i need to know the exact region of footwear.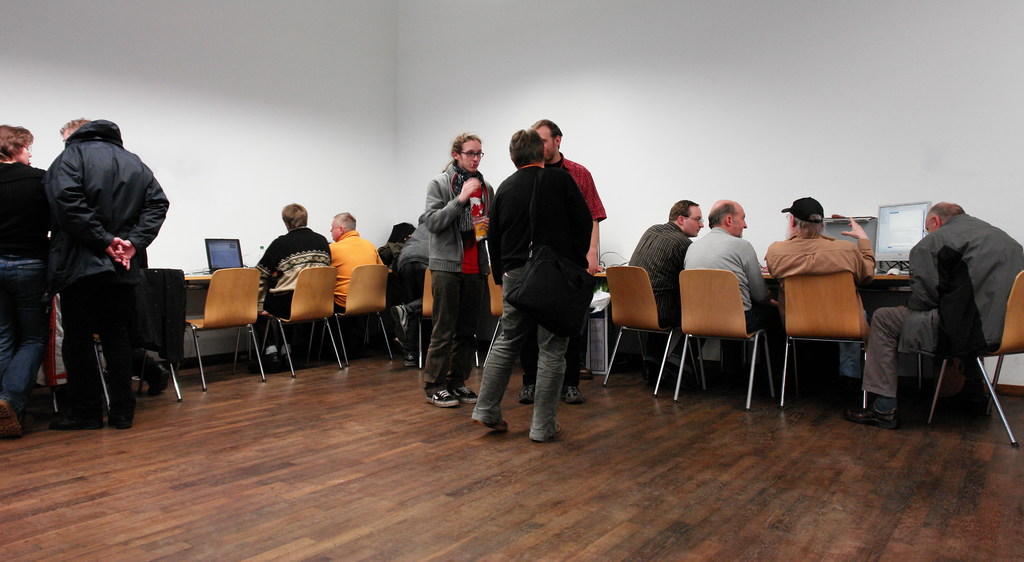
Region: 561, 387, 587, 404.
